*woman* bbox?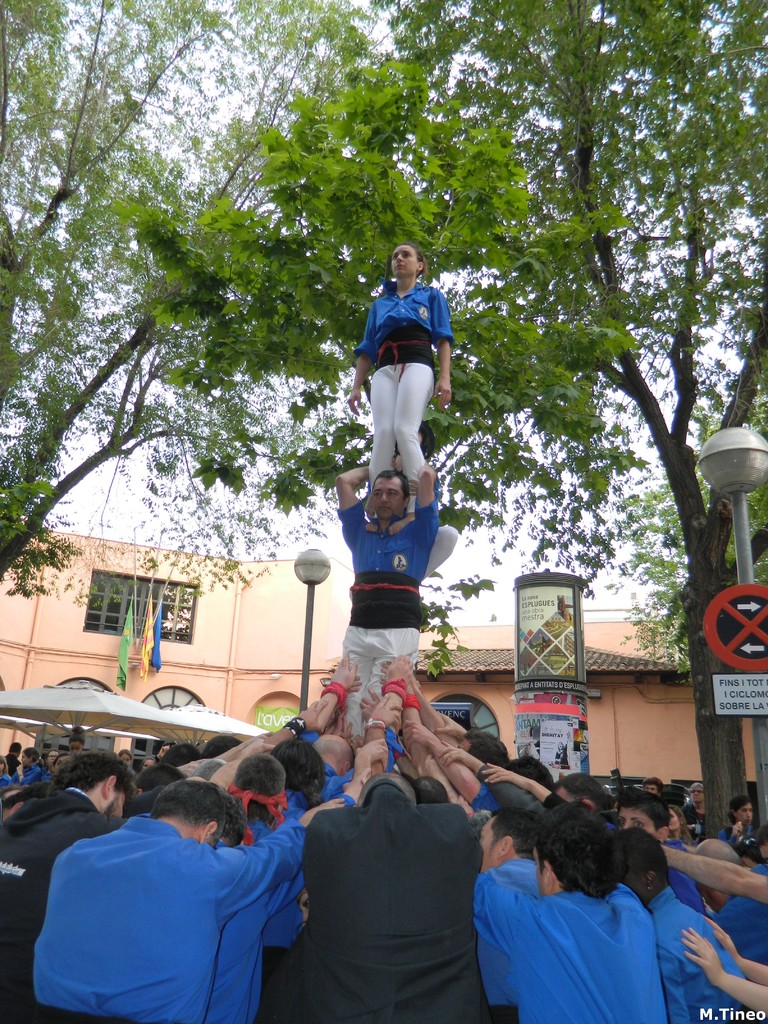
x1=113, y1=753, x2=133, y2=776
